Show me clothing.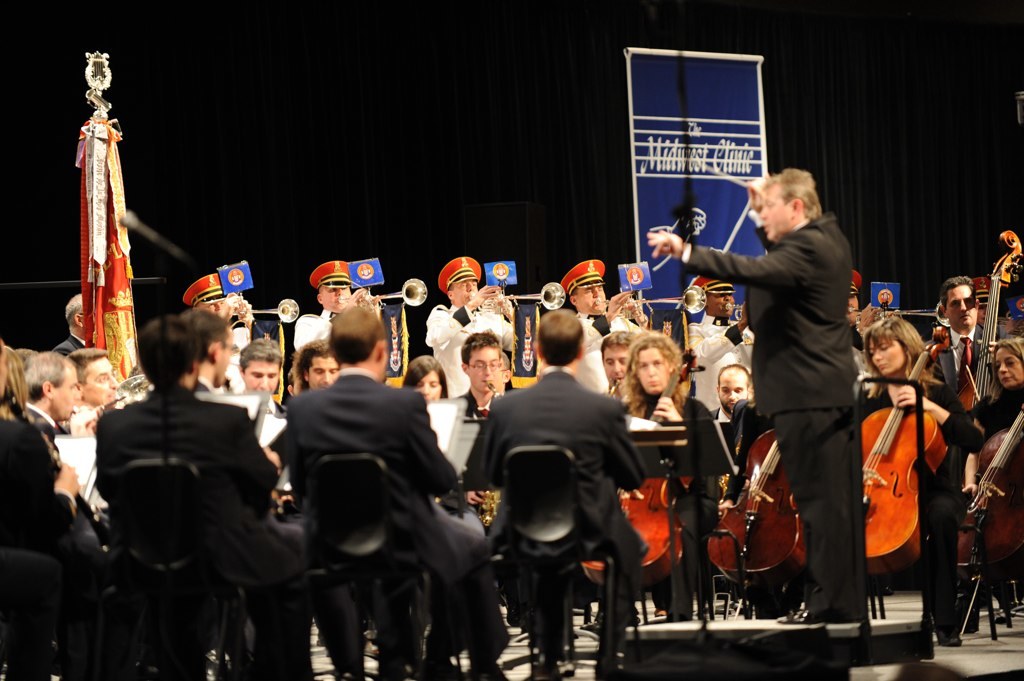
clothing is here: BBox(233, 323, 248, 364).
